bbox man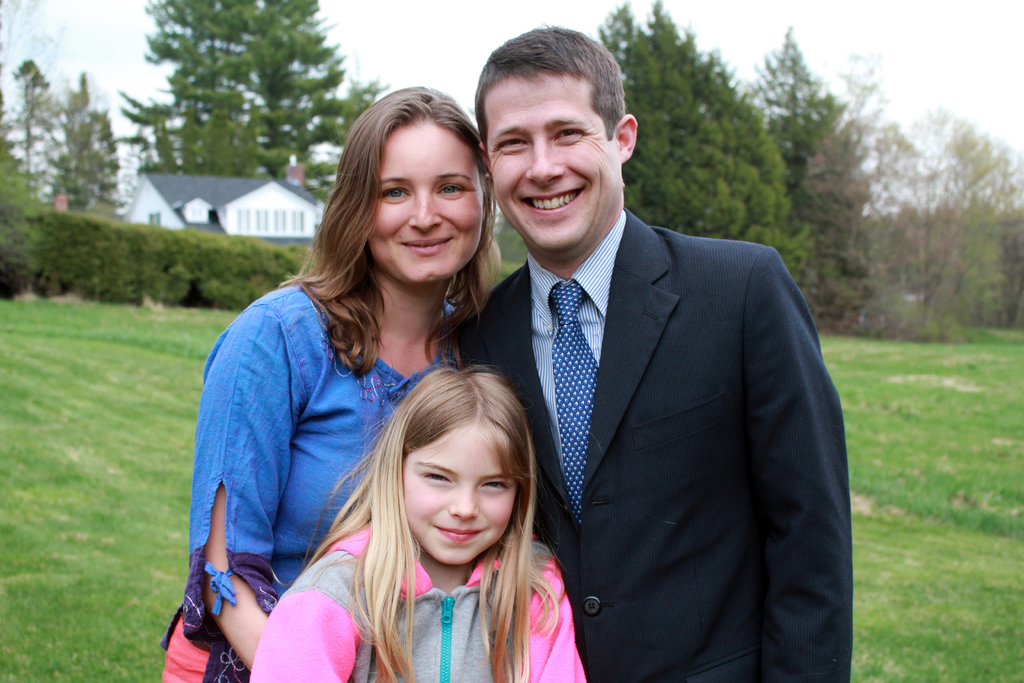
{"left": 470, "top": 53, "right": 845, "bottom": 682}
